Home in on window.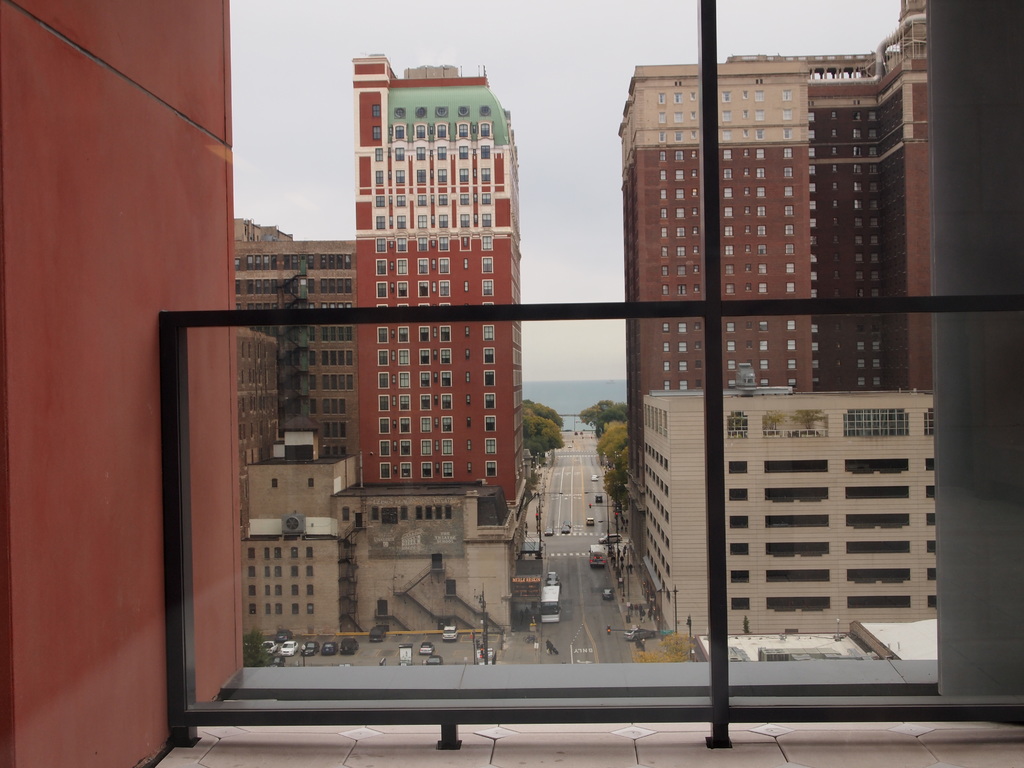
Homed in at detection(664, 344, 669, 351).
